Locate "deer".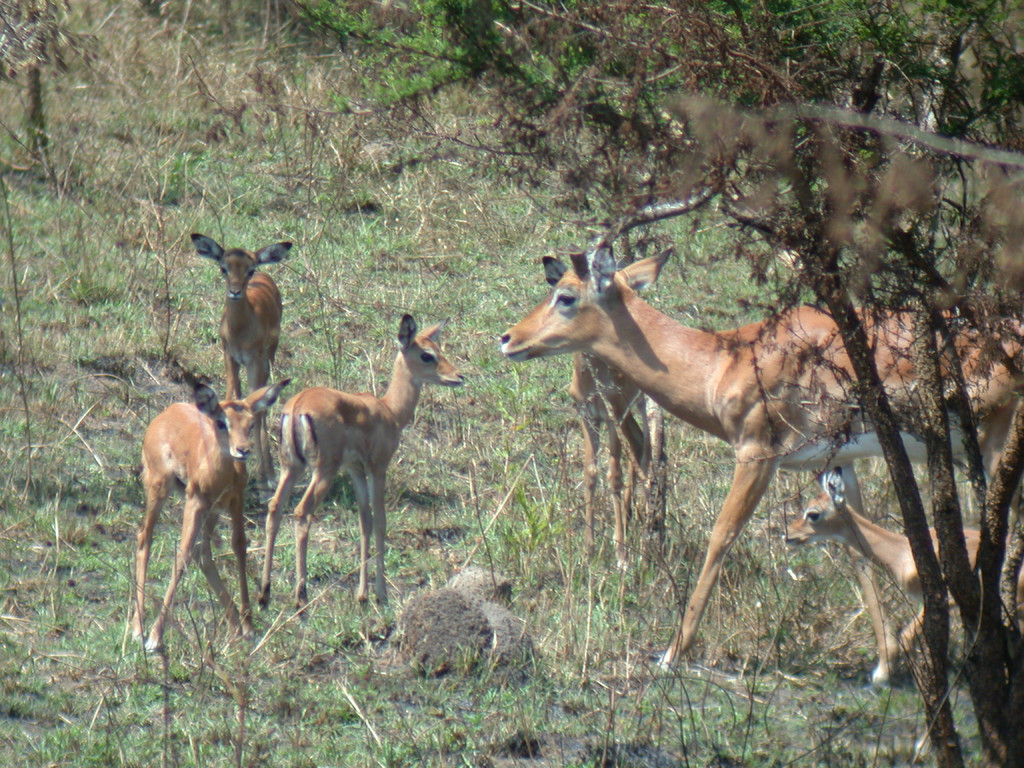
Bounding box: Rect(189, 235, 292, 405).
